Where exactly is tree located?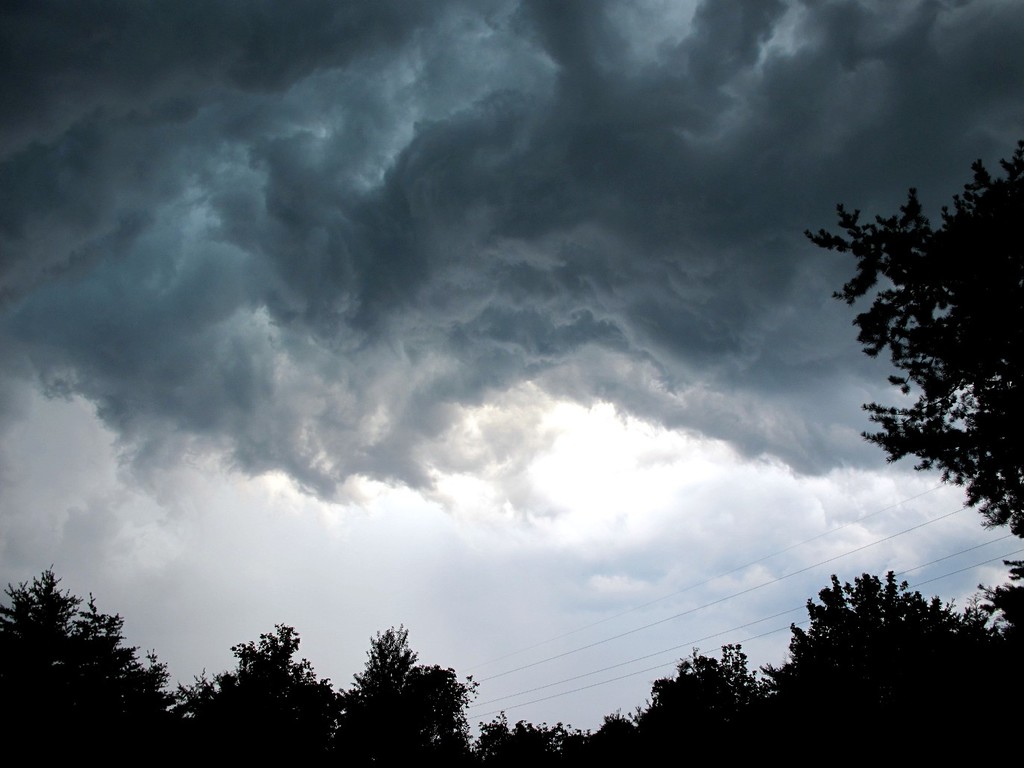
Its bounding box is box=[808, 151, 1009, 625].
